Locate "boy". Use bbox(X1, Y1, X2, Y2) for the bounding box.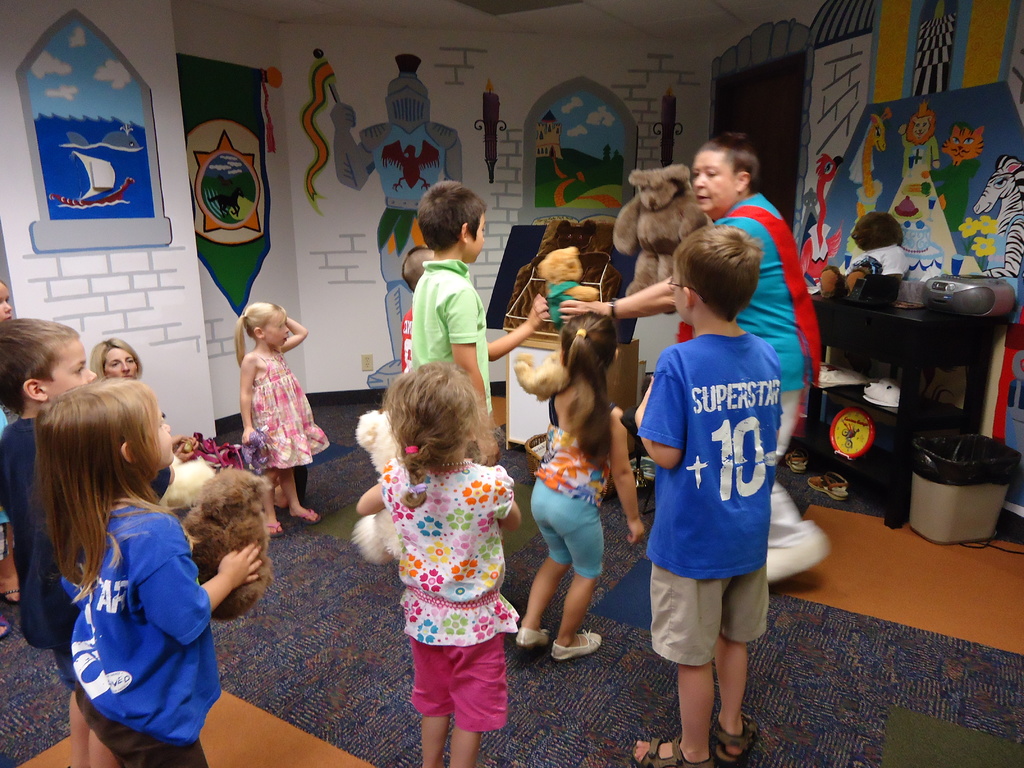
bbox(628, 225, 785, 767).
